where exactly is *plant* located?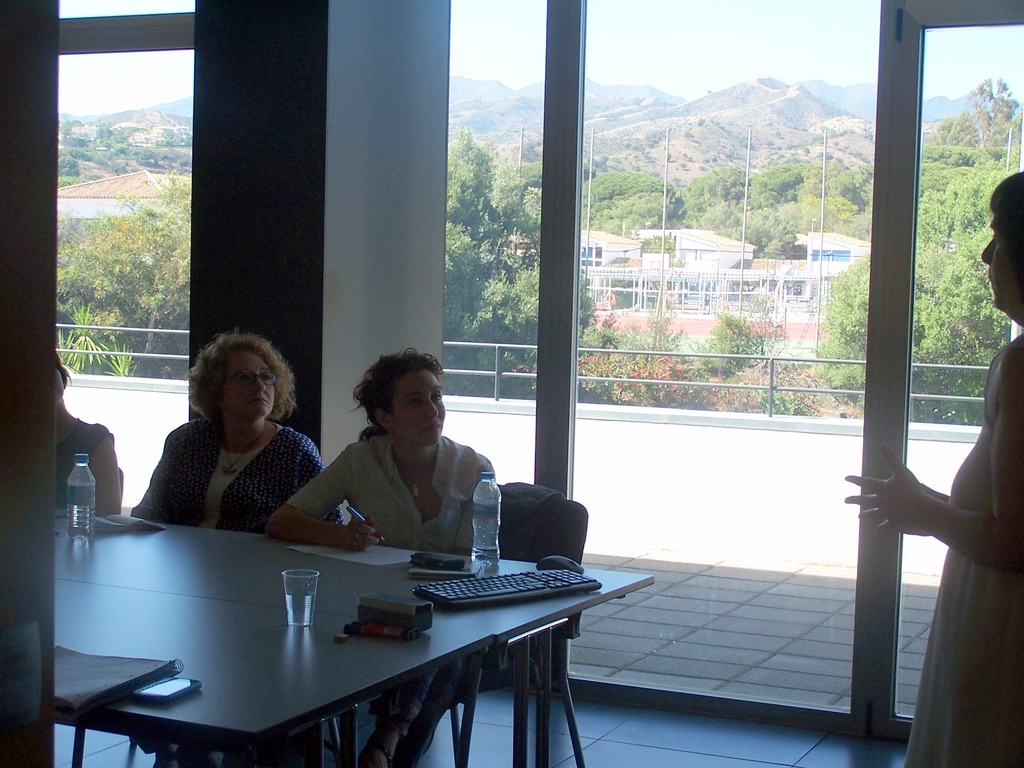
Its bounding box is (left=579, top=353, right=814, bottom=413).
